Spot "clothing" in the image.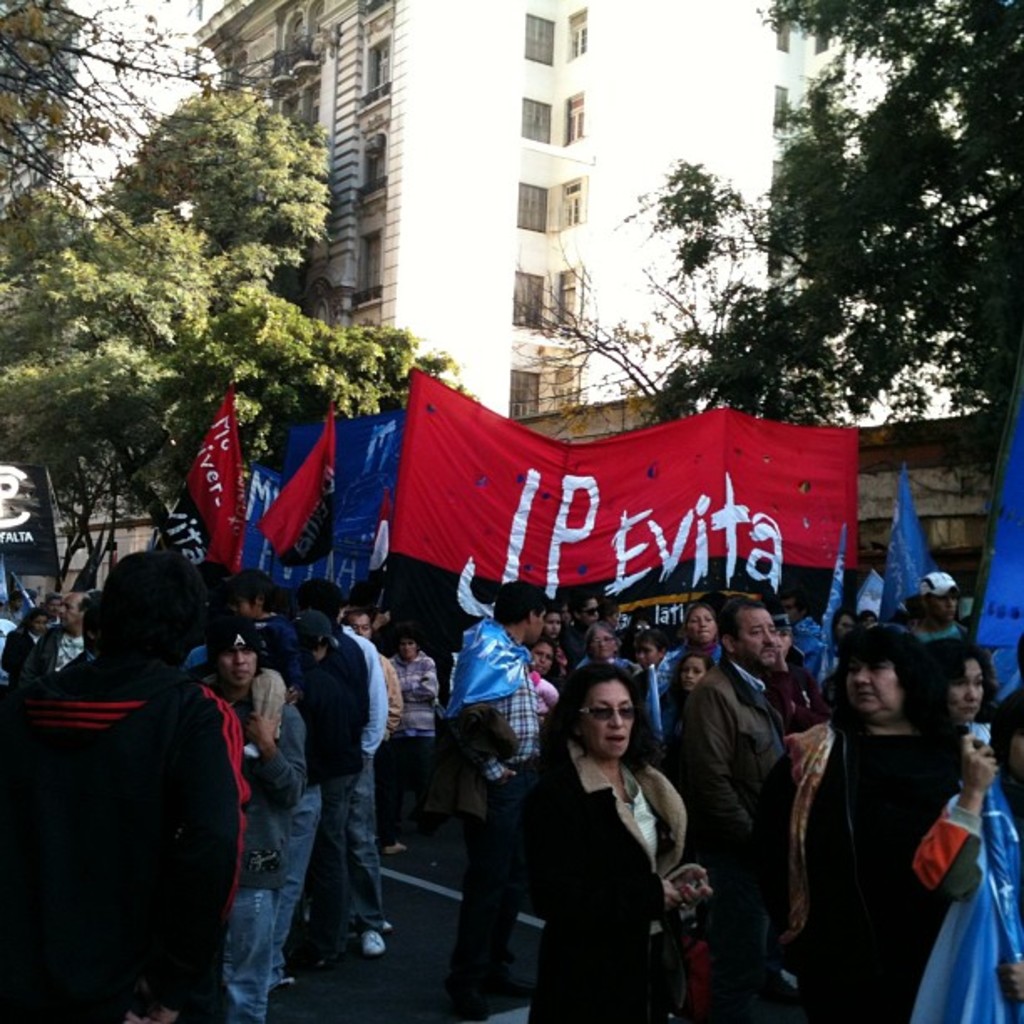
"clothing" found at region(216, 724, 300, 1022).
